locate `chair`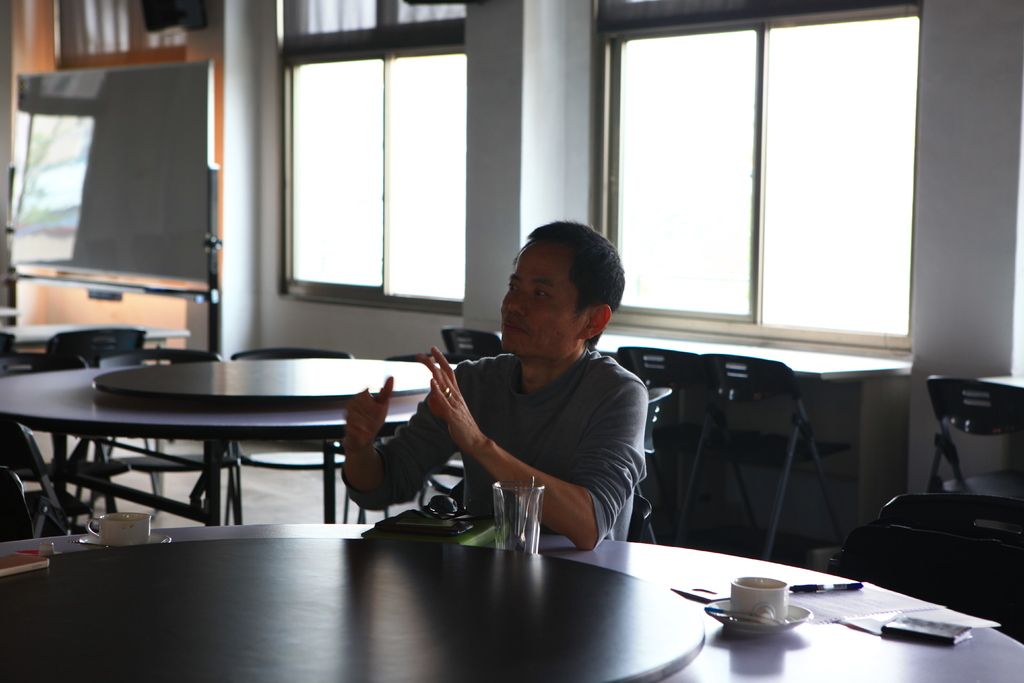
{"left": 829, "top": 520, "right": 1023, "bottom": 649}
